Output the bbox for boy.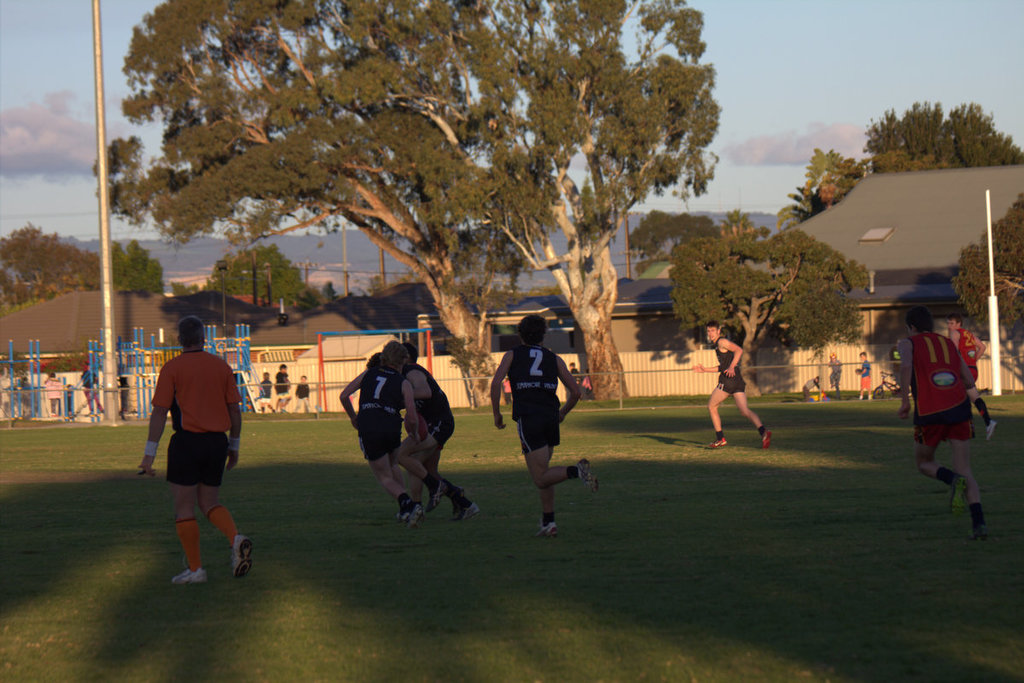
BBox(38, 372, 67, 418).
